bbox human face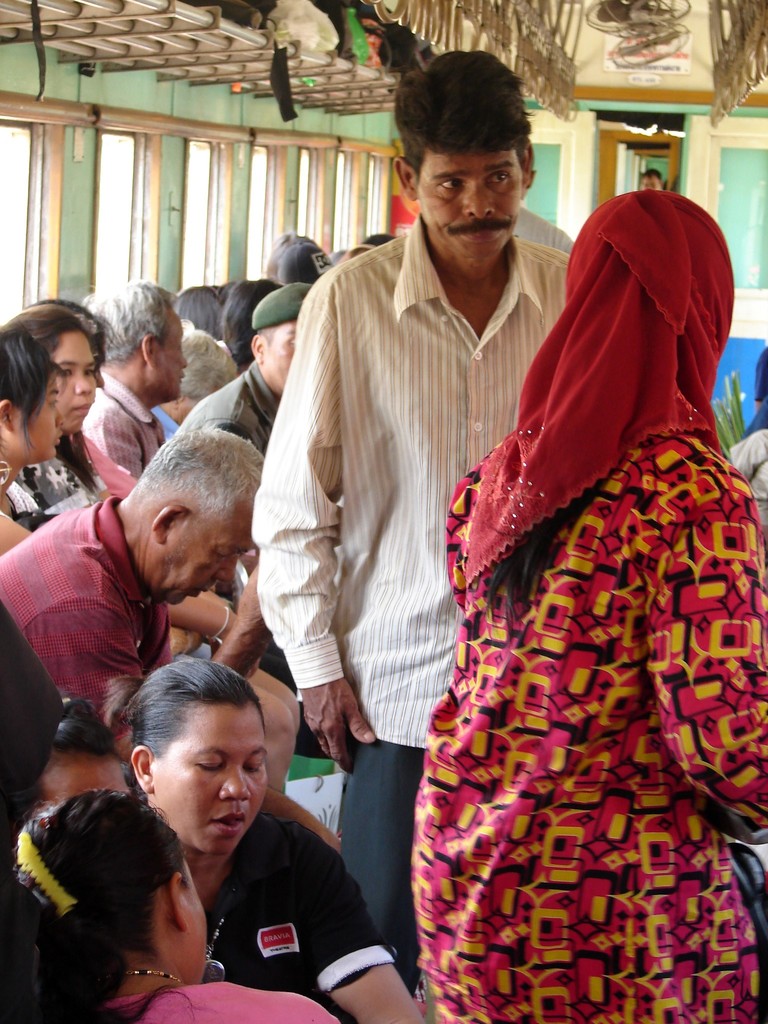
14:364:63:455
